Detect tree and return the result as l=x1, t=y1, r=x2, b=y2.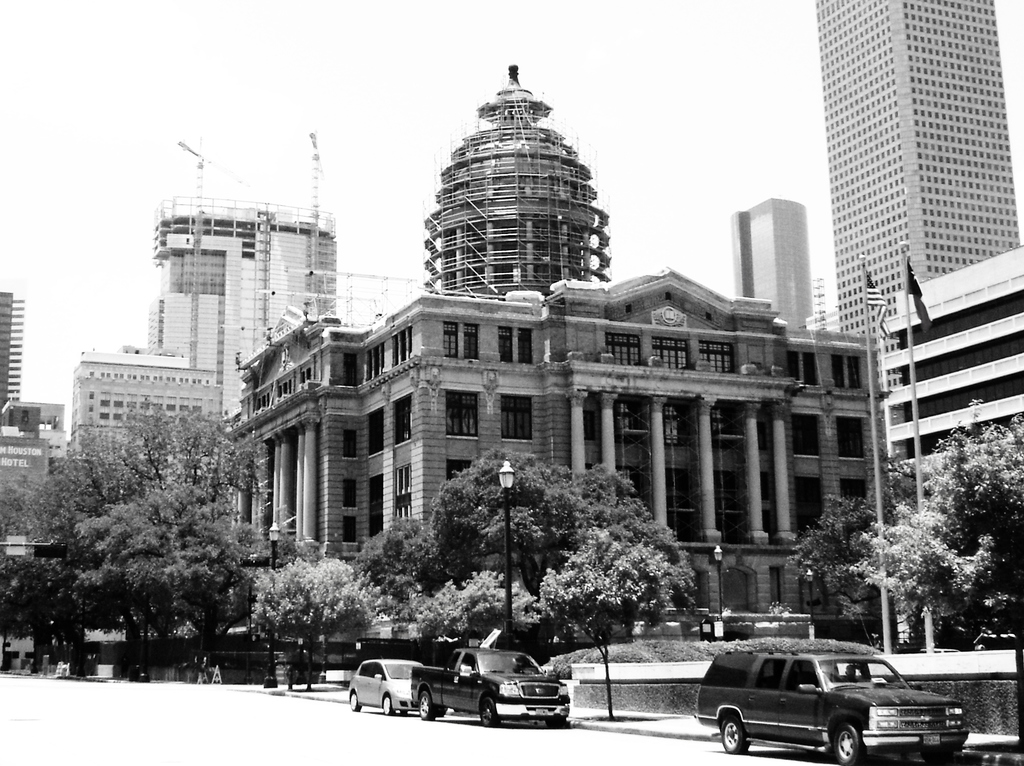
l=852, t=403, r=1023, b=644.
